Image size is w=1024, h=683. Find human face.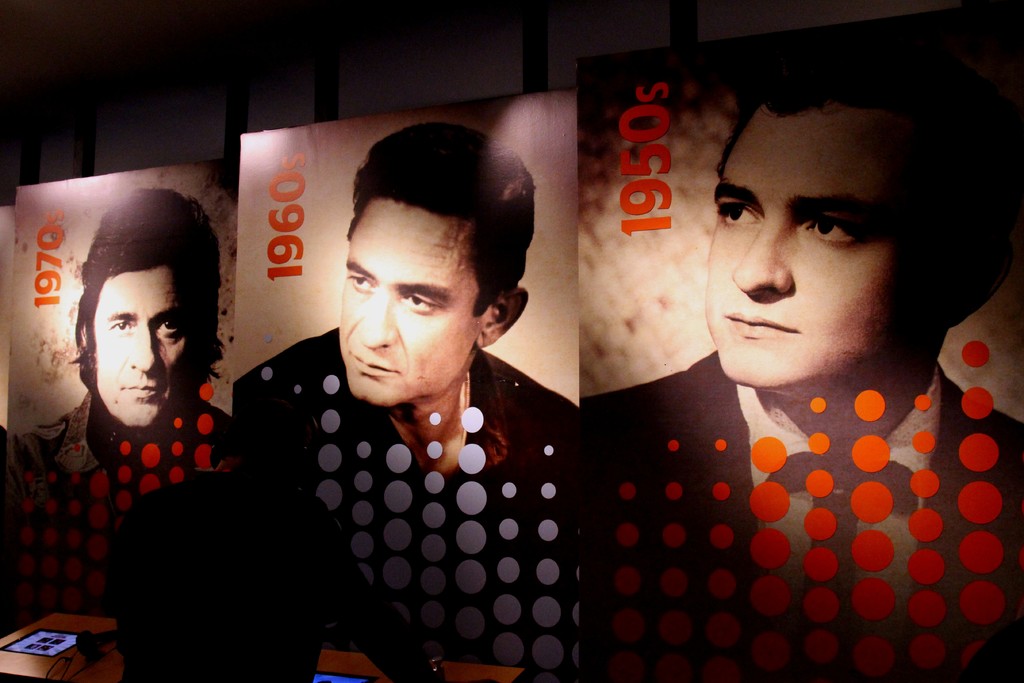
[x1=88, y1=268, x2=191, y2=427].
